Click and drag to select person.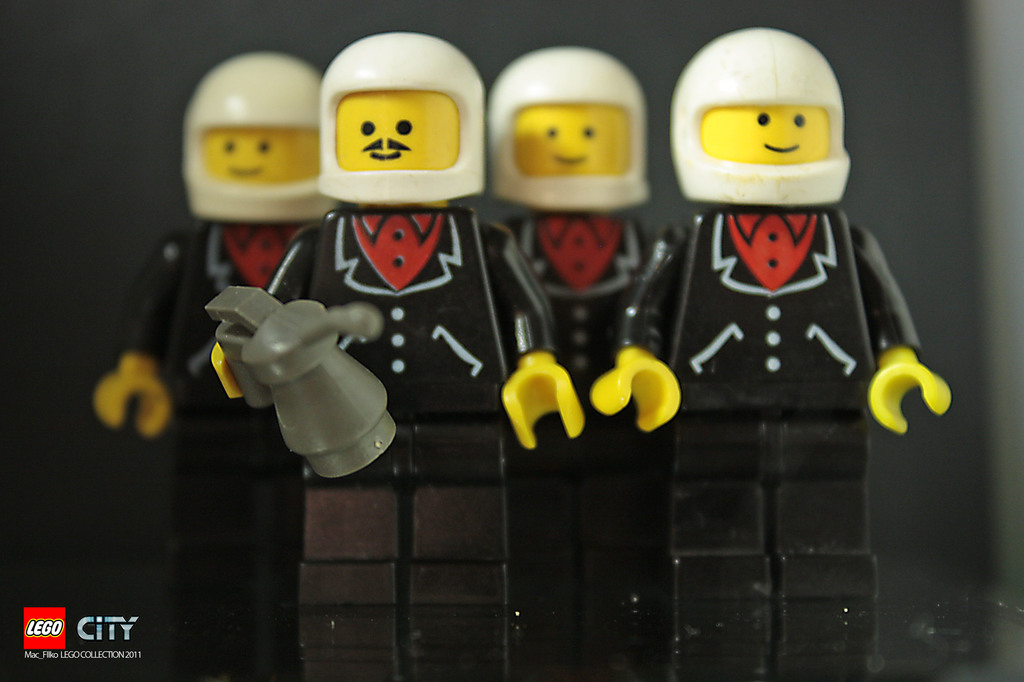
Selection: x1=206 y1=29 x2=585 y2=681.
